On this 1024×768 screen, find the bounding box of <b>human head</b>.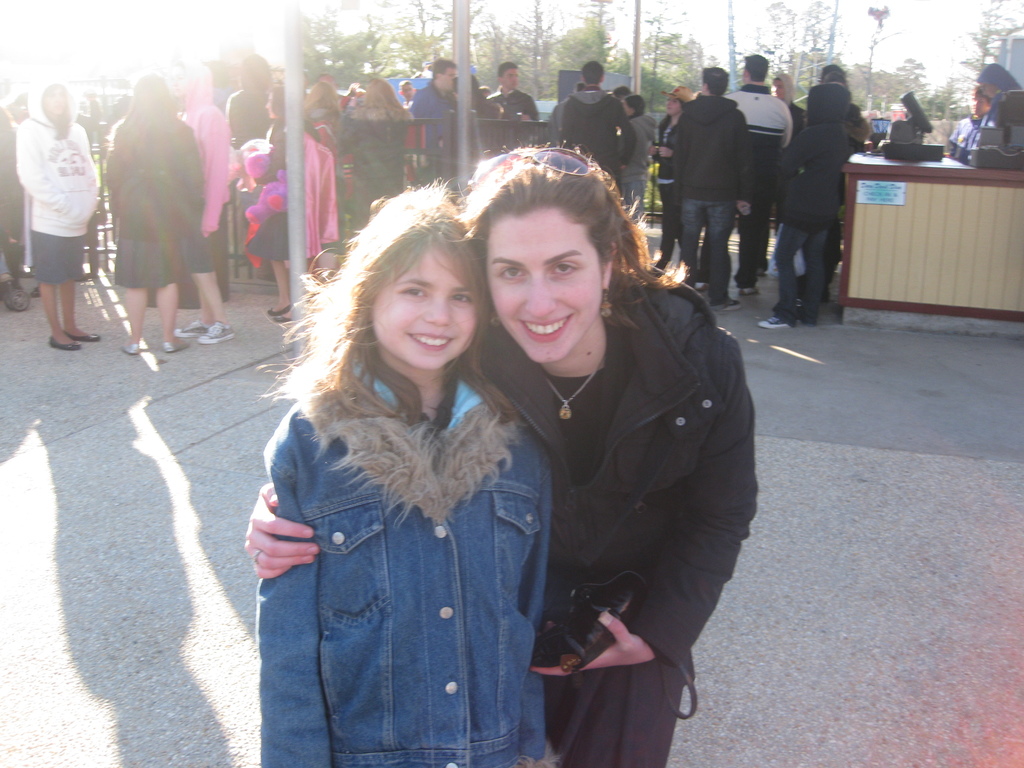
Bounding box: pyautogui.locateOnScreen(774, 71, 791, 102).
